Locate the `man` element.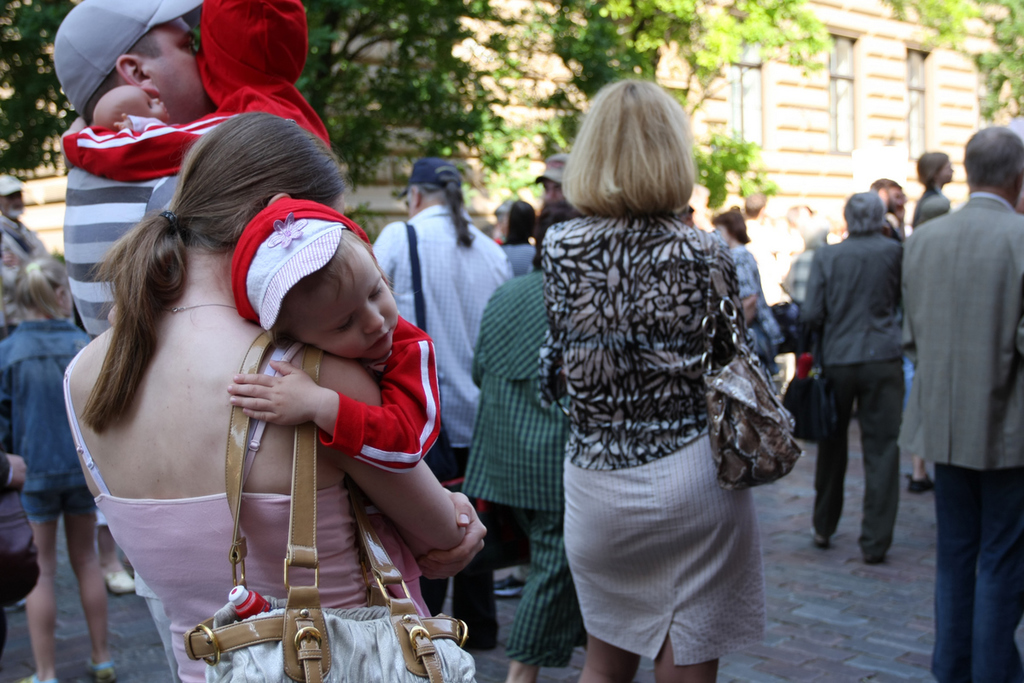
Element bbox: 787, 190, 911, 574.
